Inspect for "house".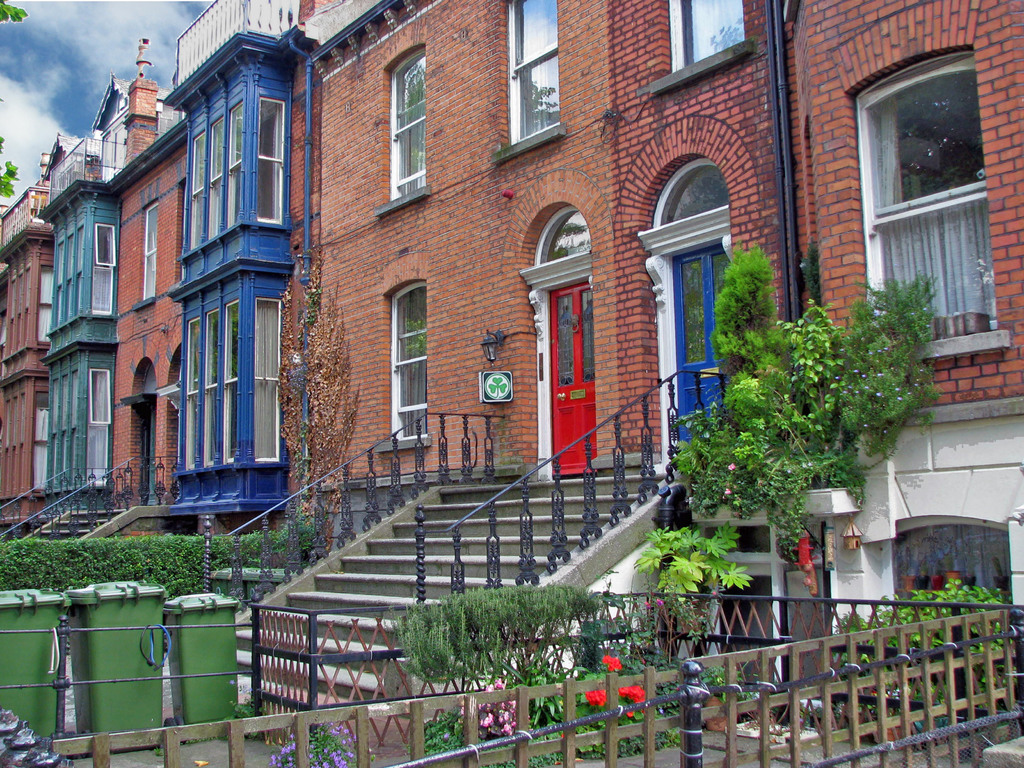
Inspection: (308,0,789,479).
